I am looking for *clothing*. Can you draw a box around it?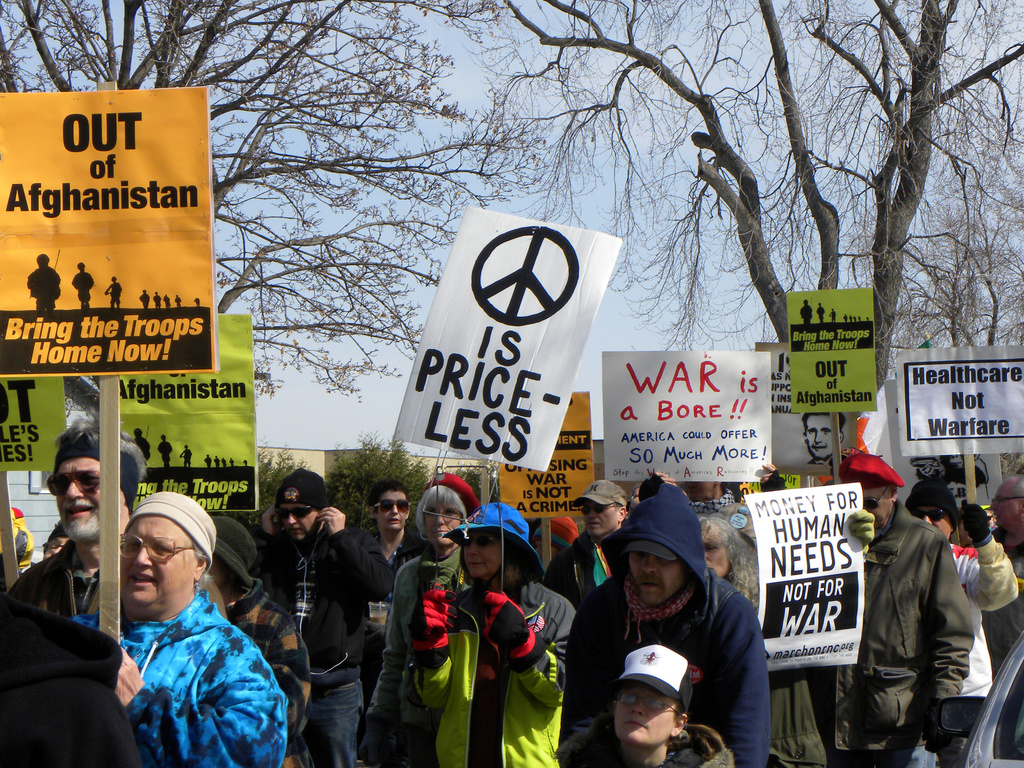
Sure, the bounding box is select_region(254, 459, 348, 520).
